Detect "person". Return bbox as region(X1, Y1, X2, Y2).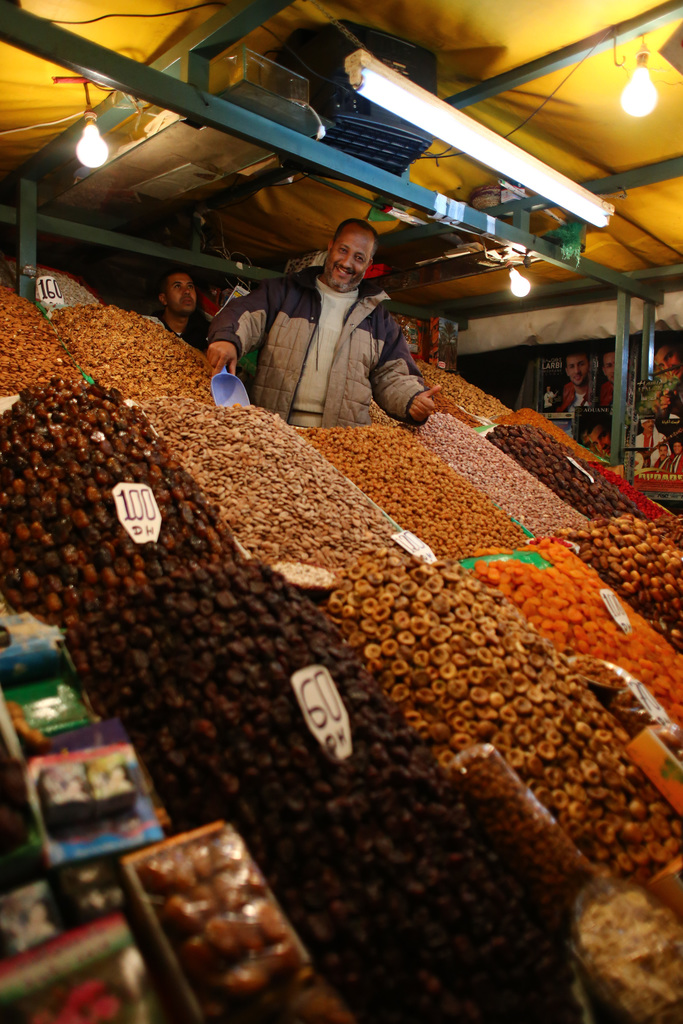
region(630, 417, 672, 469).
